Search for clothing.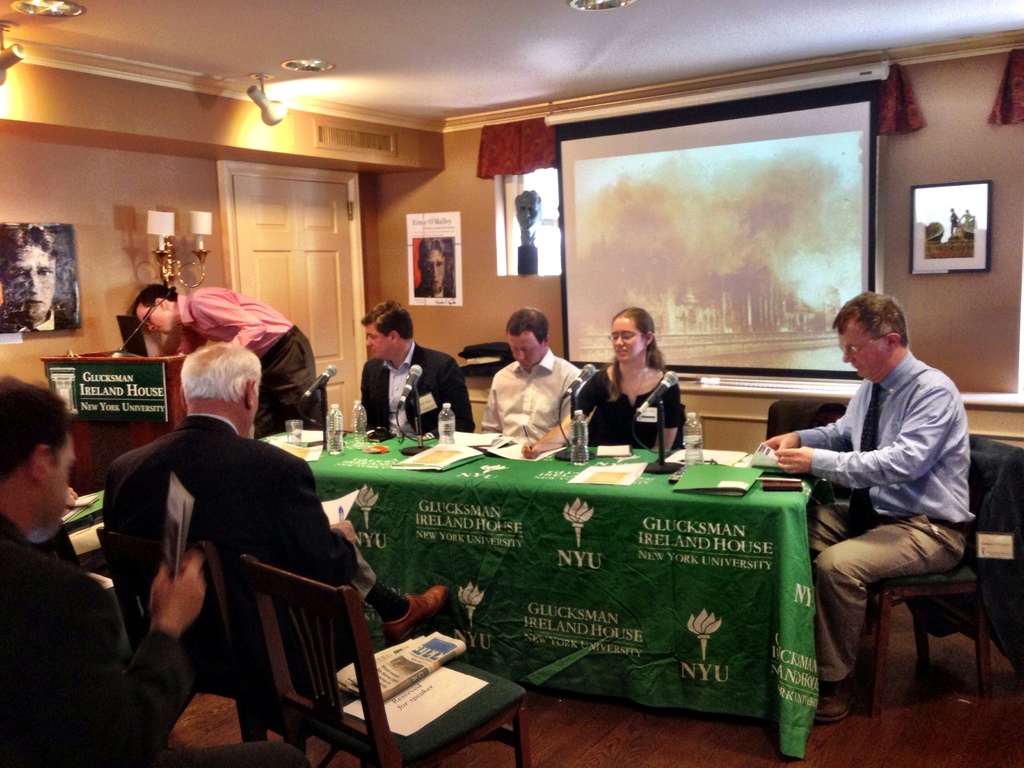
Found at 412 281 460 301.
